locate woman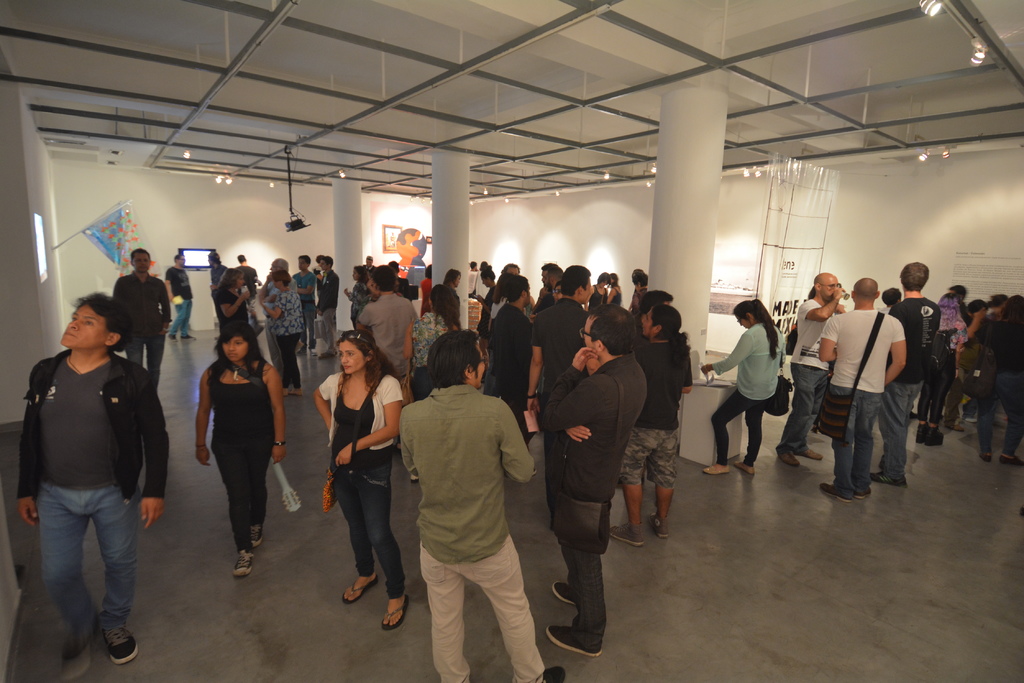
[x1=703, y1=303, x2=783, y2=478]
